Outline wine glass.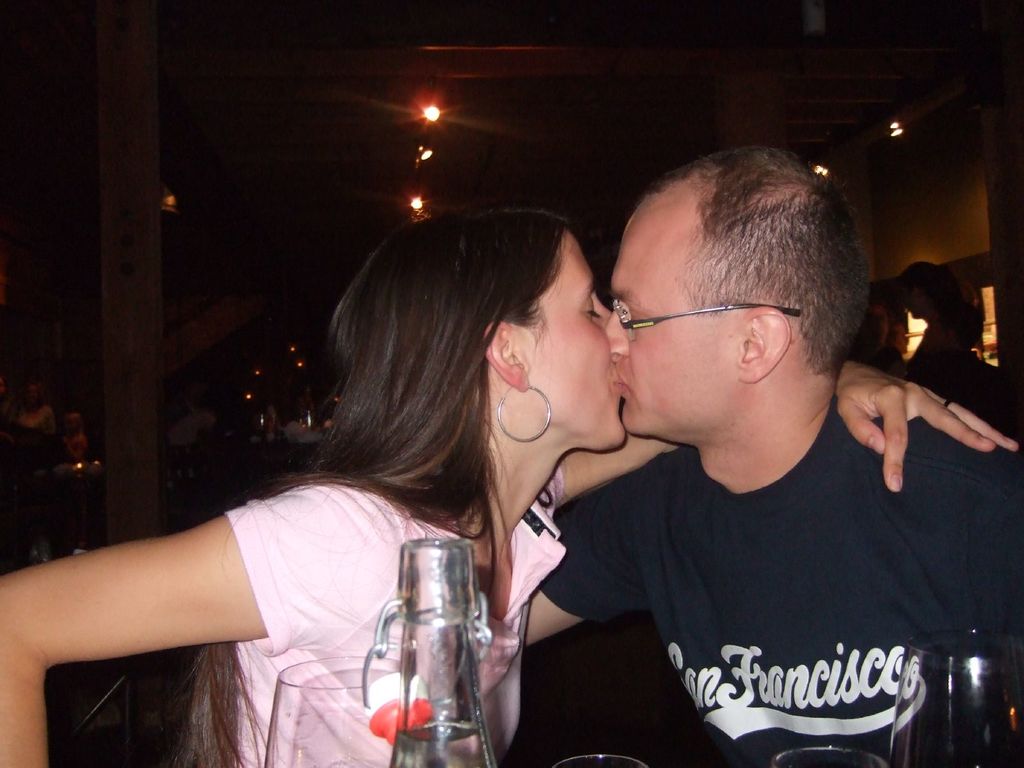
Outline: 771/742/886/767.
